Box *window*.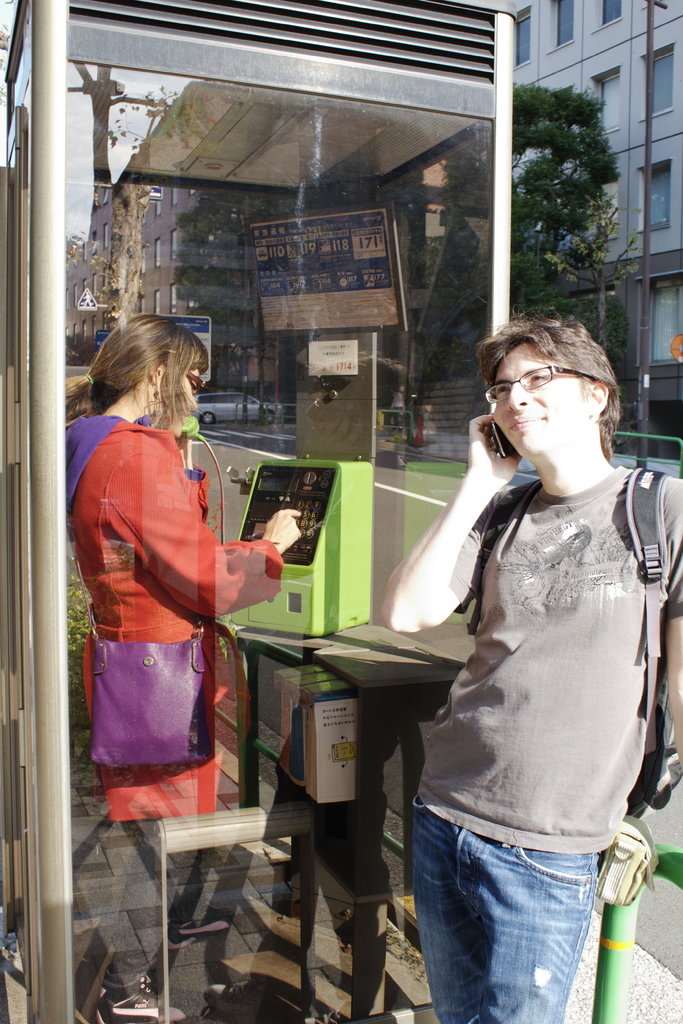
box=[518, 4, 532, 70].
